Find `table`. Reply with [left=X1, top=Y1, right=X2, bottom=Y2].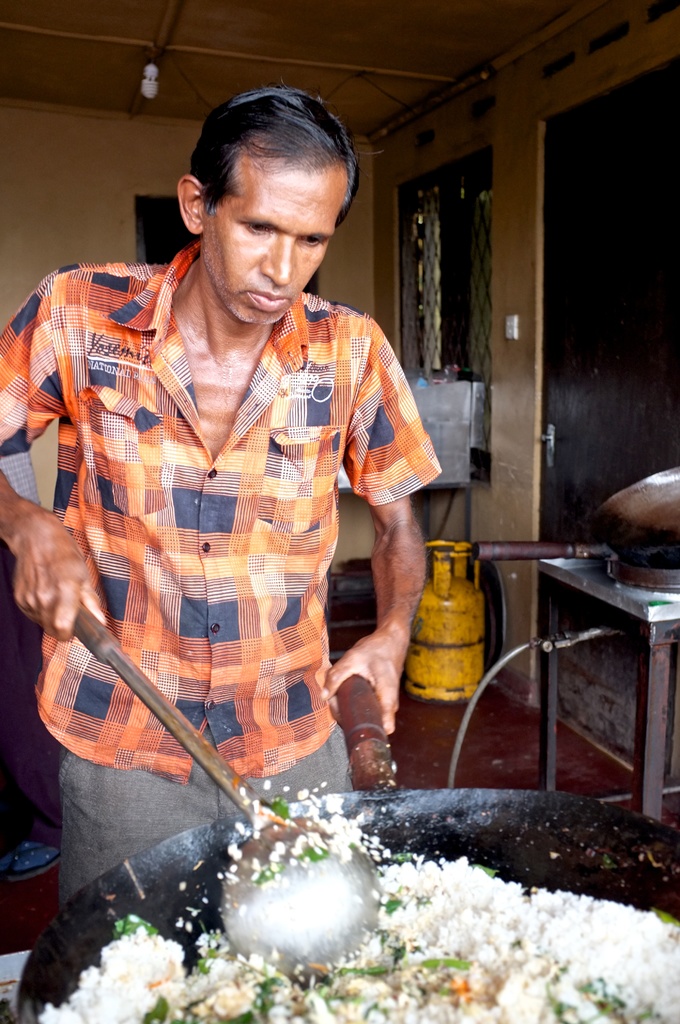
[left=532, top=550, right=679, bottom=824].
